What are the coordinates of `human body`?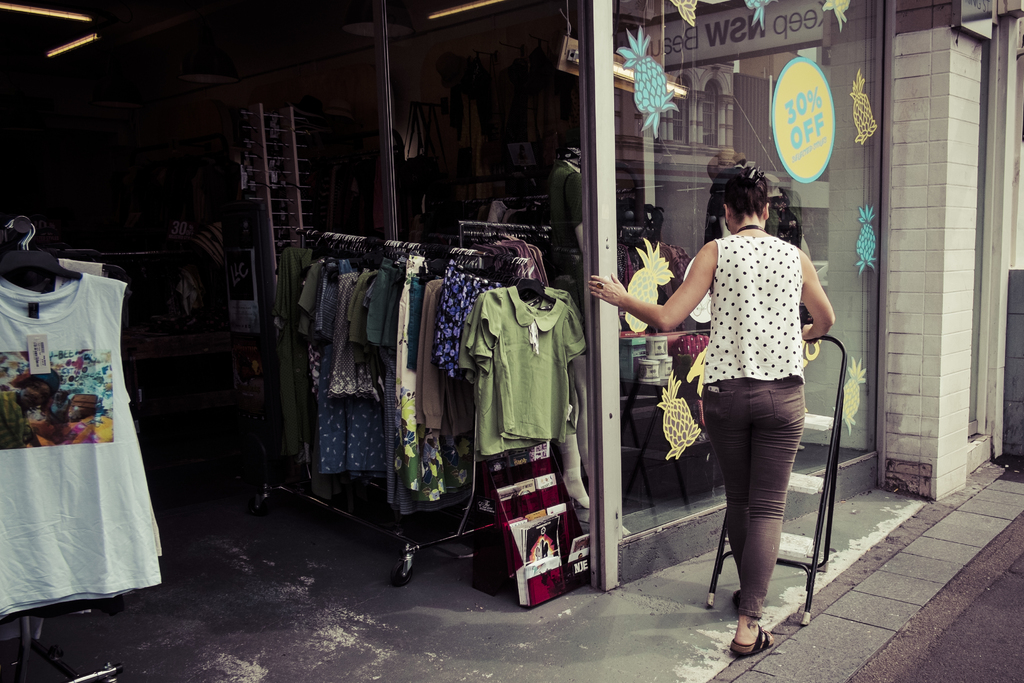
(x1=590, y1=167, x2=838, y2=654).
